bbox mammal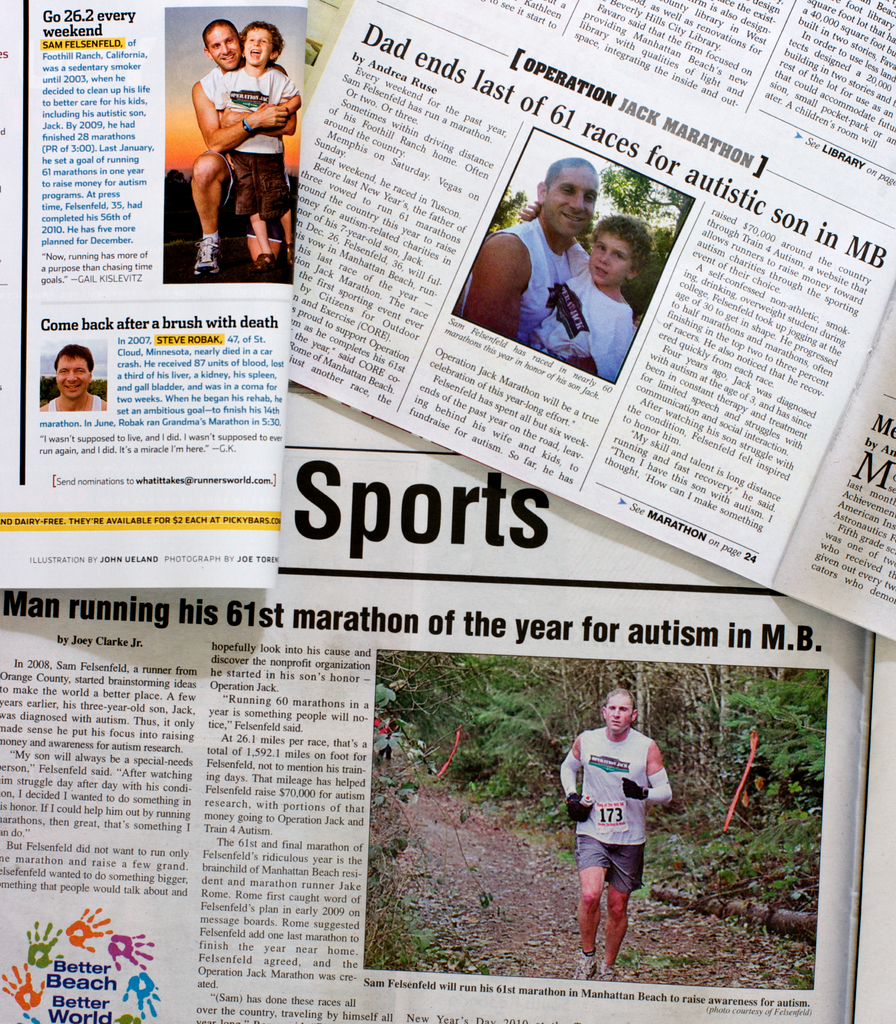
locate(451, 154, 603, 362)
